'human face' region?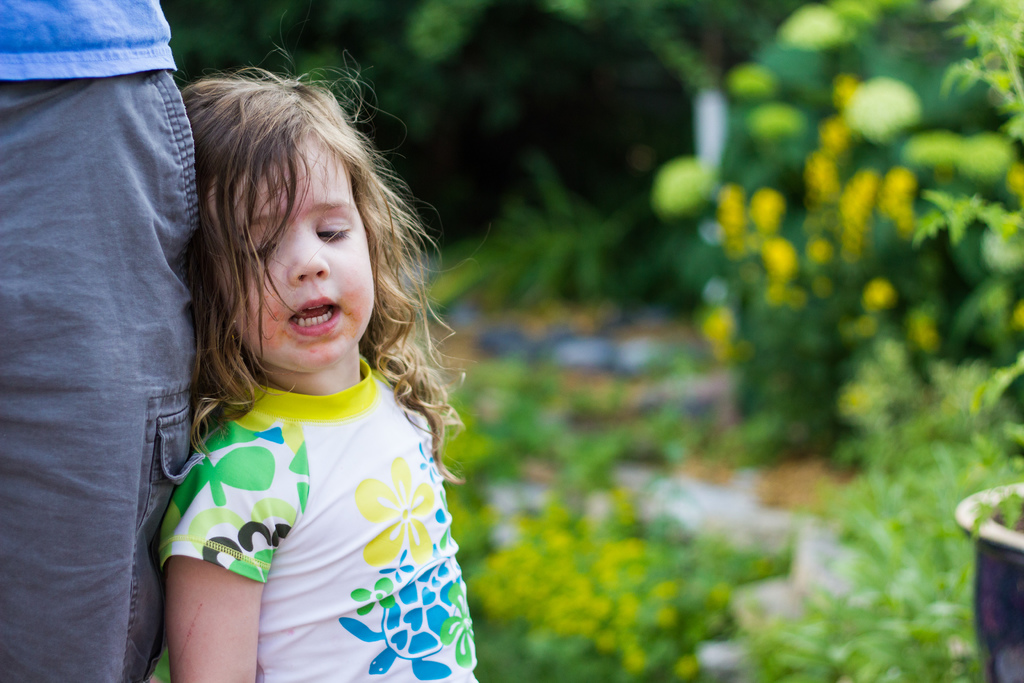
region(204, 133, 378, 372)
